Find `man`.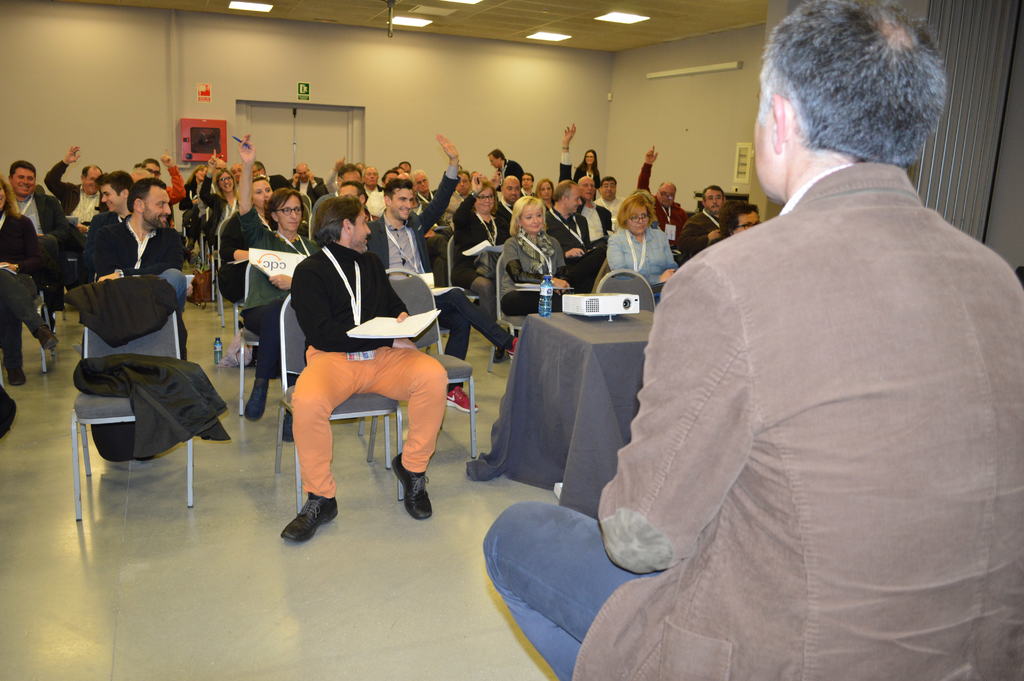
locate(84, 168, 129, 270).
